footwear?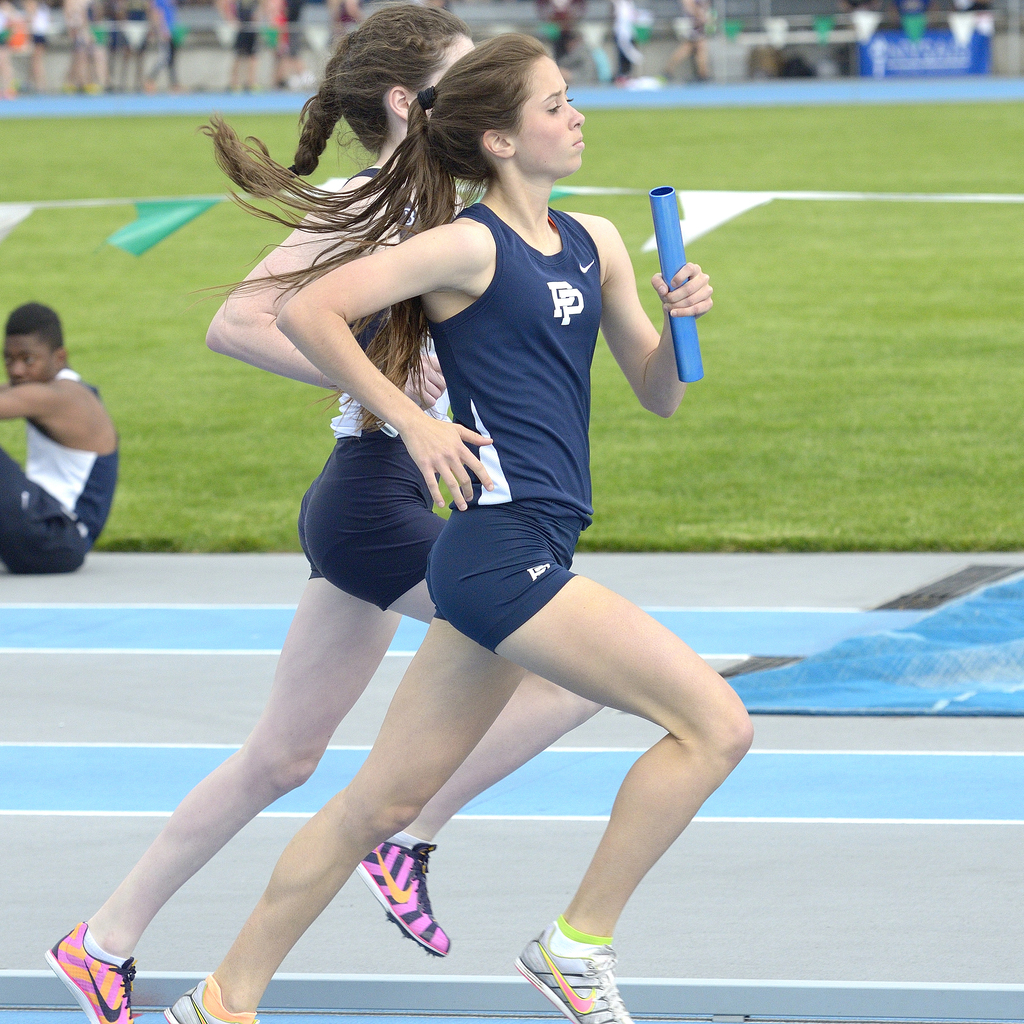
<region>160, 967, 256, 1023</region>
